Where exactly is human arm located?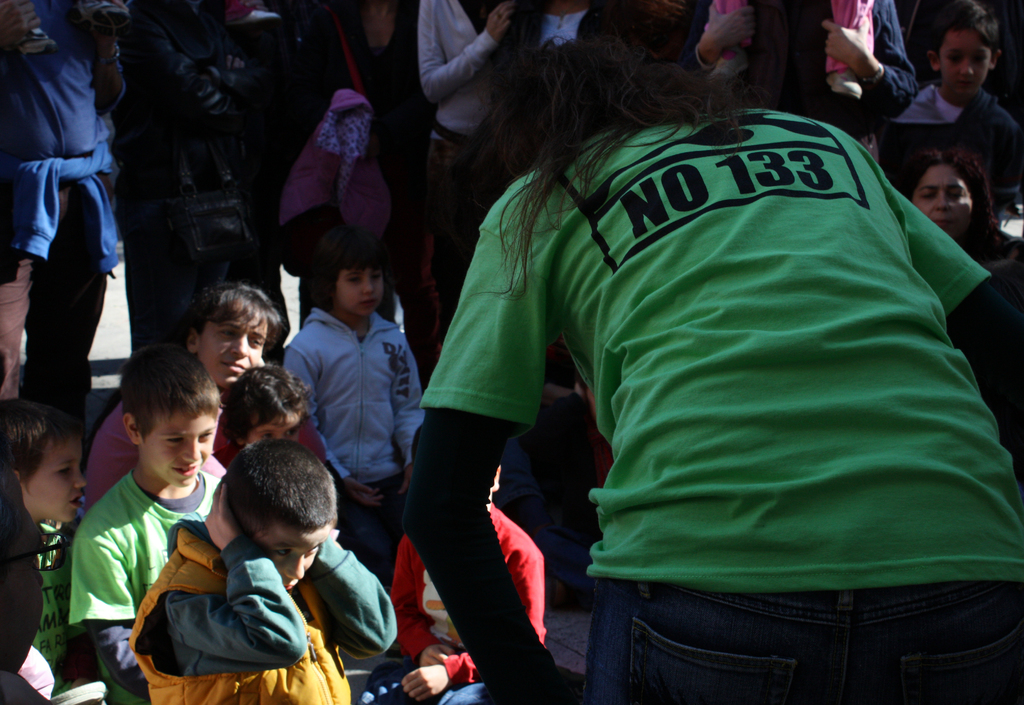
Its bounding box is (left=401, top=553, right=543, bottom=704).
